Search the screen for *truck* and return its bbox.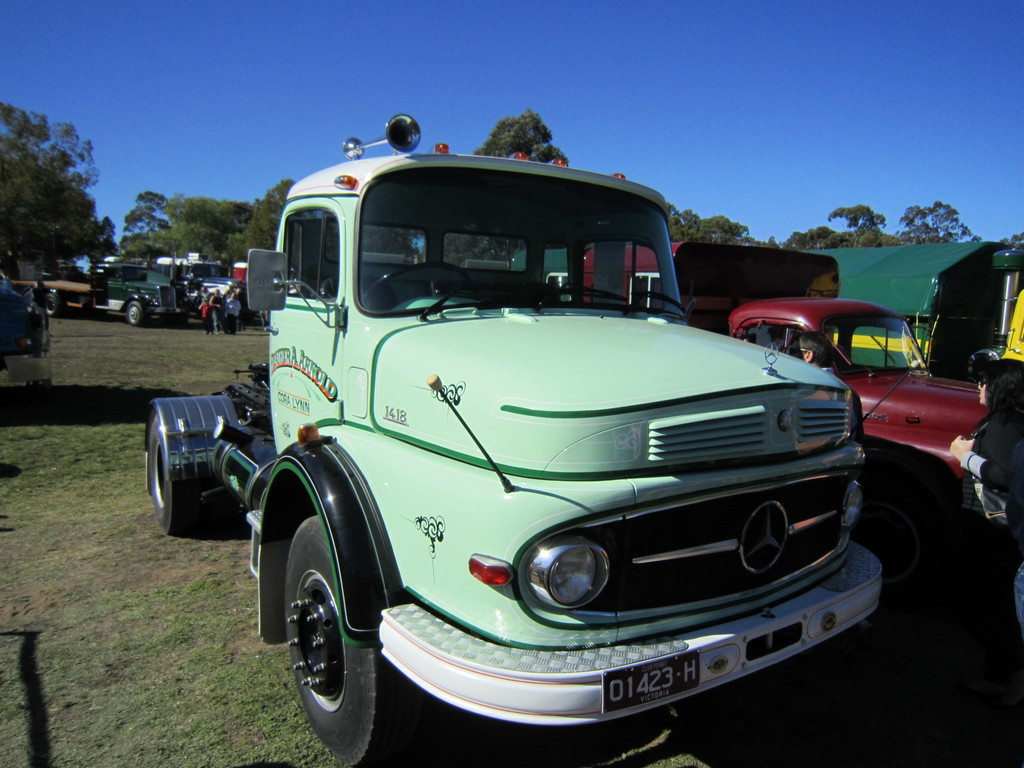
Found: <bbox>810, 241, 1023, 367</bbox>.
